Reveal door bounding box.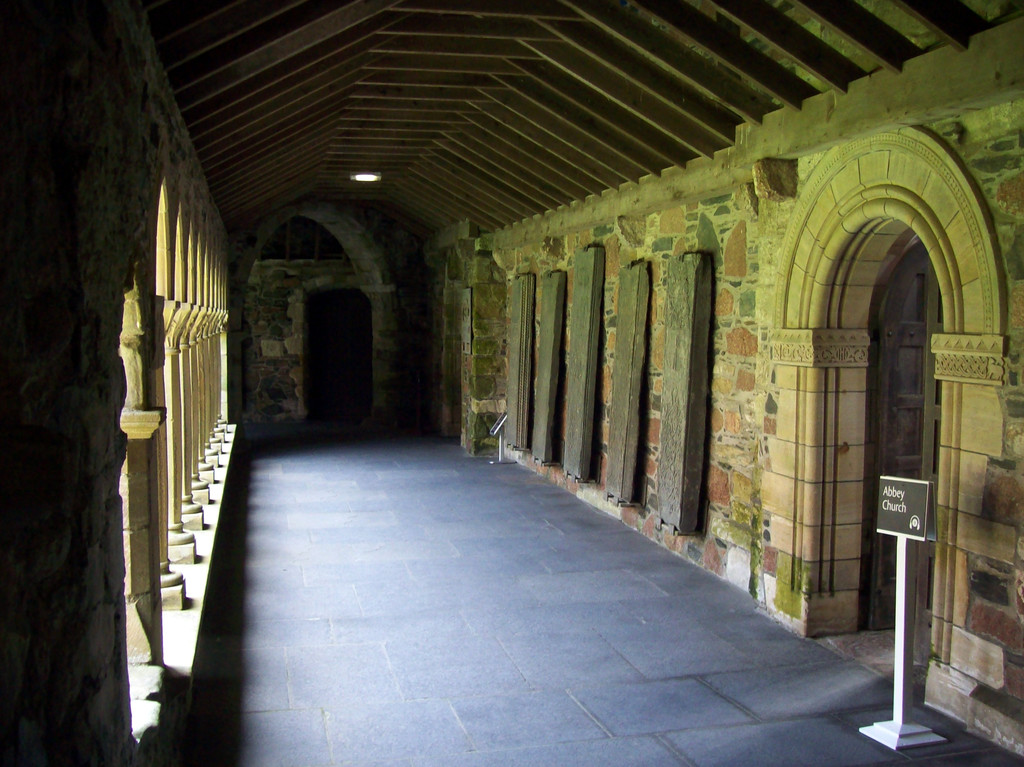
Revealed: <box>861,244,938,627</box>.
